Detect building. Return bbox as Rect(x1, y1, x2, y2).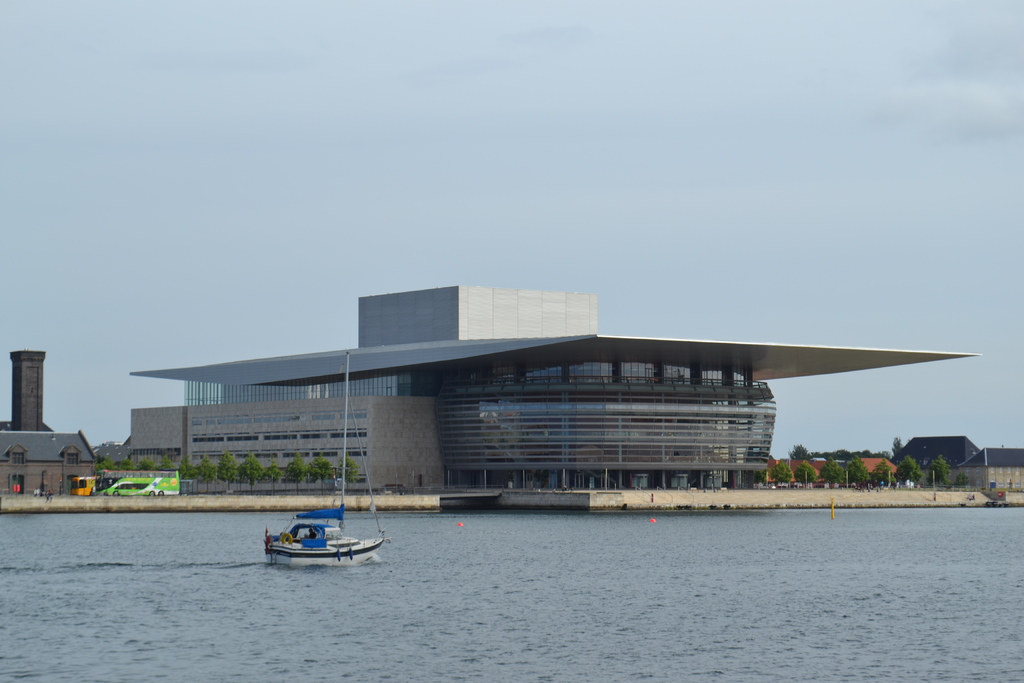
Rect(892, 436, 1023, 491).
